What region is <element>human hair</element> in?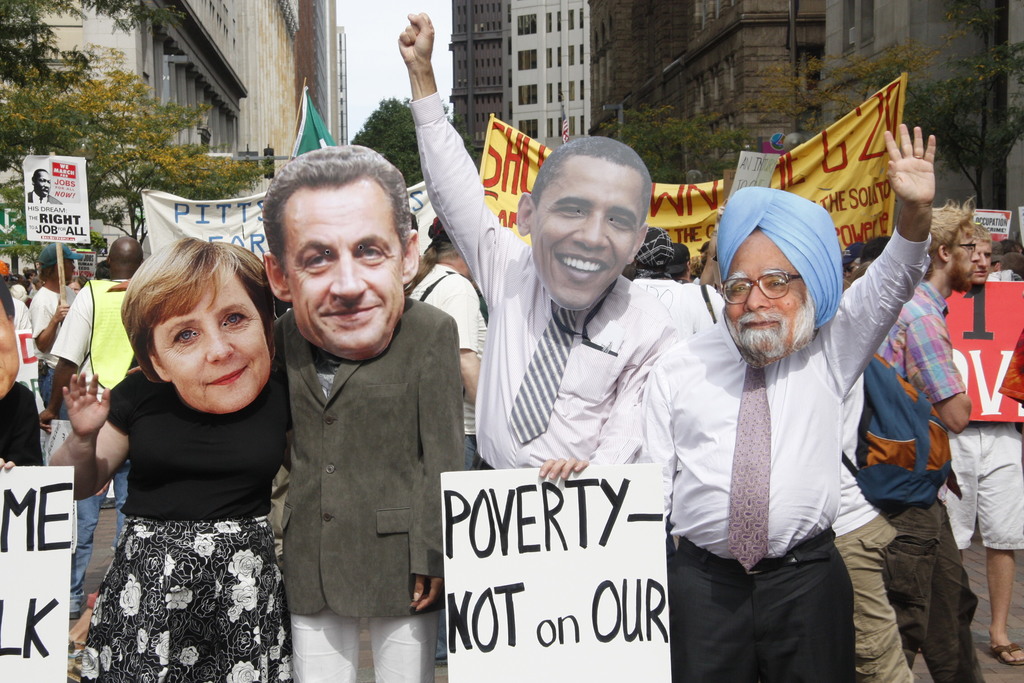
locate(970, 216, 991, 243).
